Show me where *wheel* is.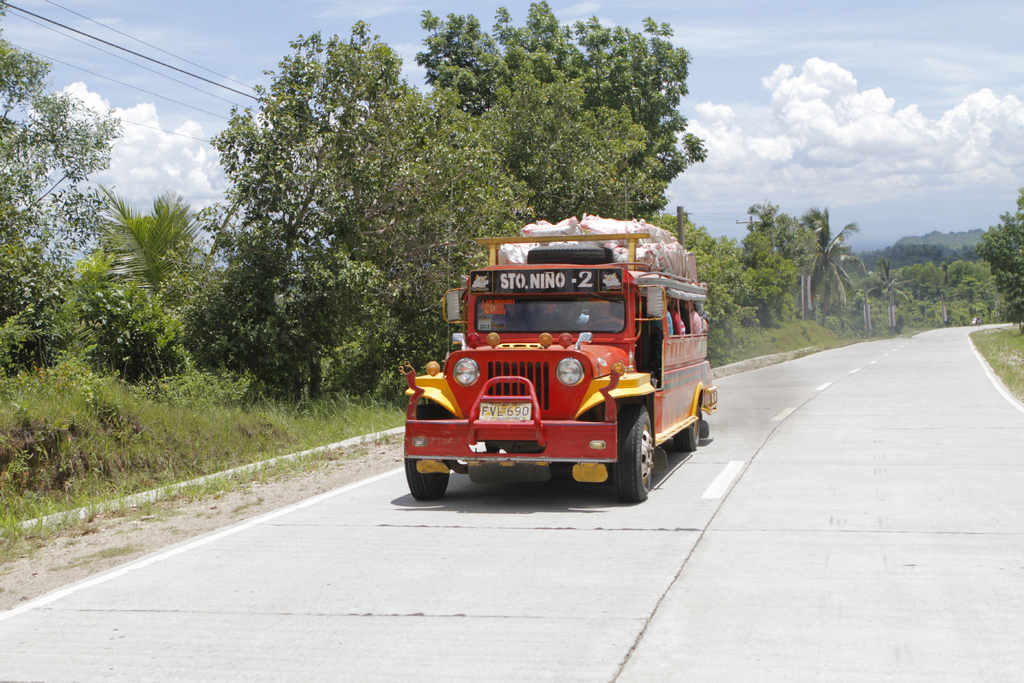
*wheel* is at select_region(676, 407, 698, 450).
